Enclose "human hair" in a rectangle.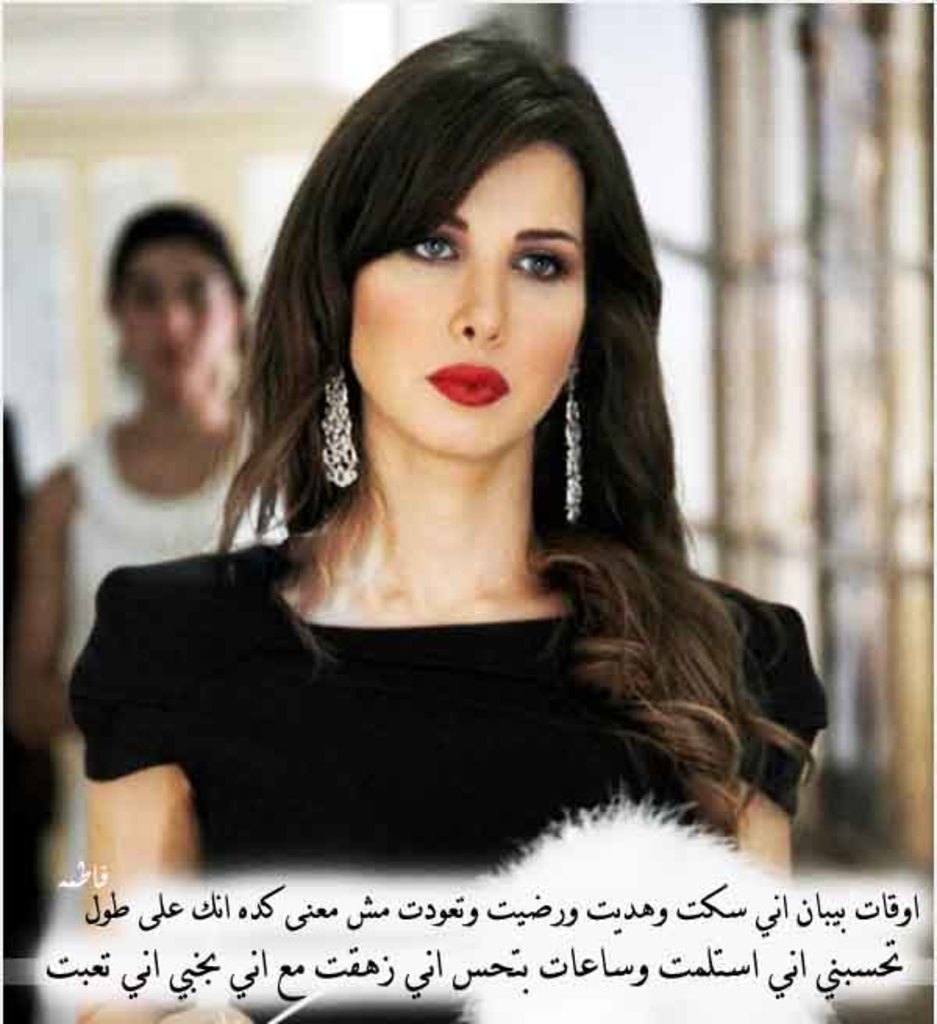
[left=139, top=25, right=820, bottom=760].
